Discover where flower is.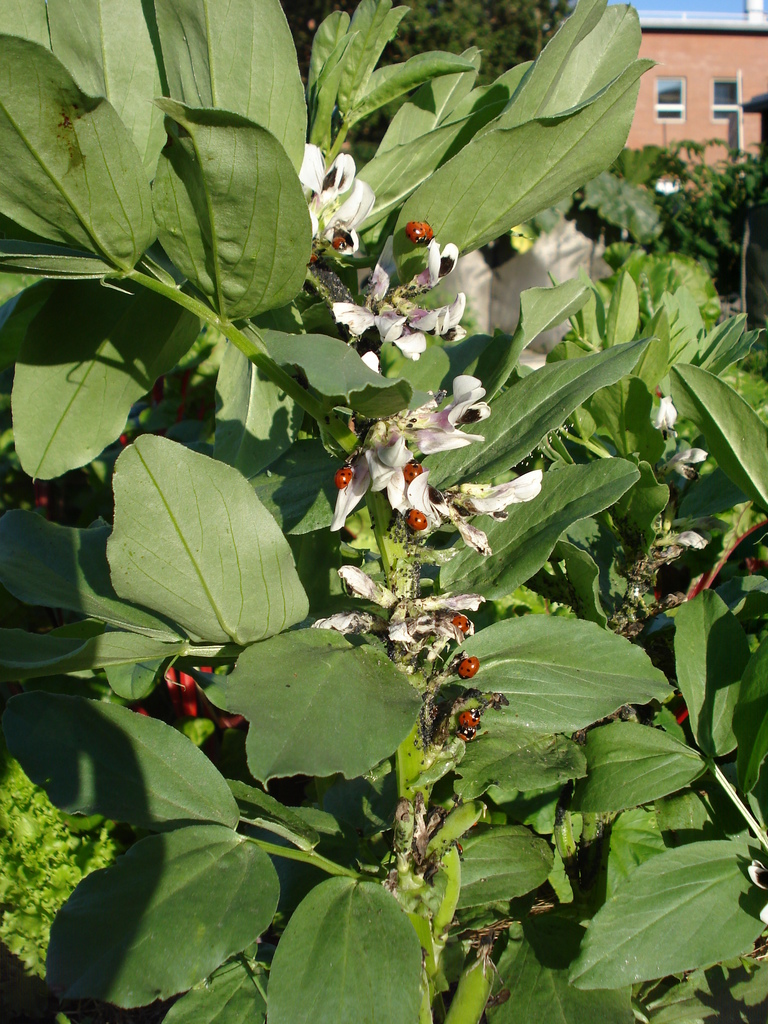
Discovered at <box>431,463,545,557</box>.
